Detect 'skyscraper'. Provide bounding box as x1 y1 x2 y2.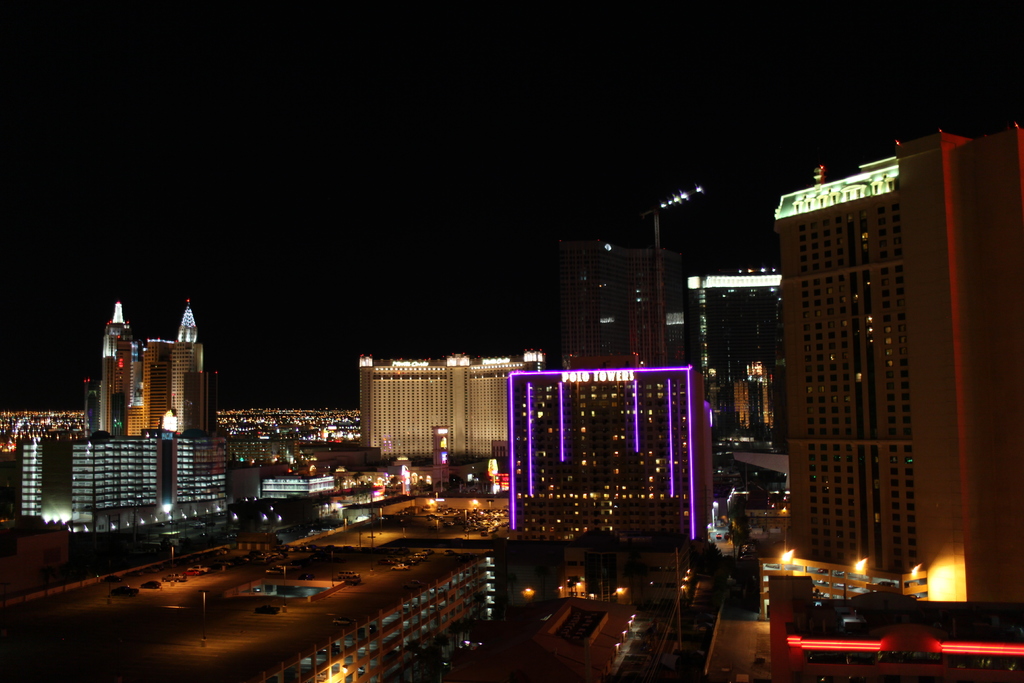
782 122 1022 600.
